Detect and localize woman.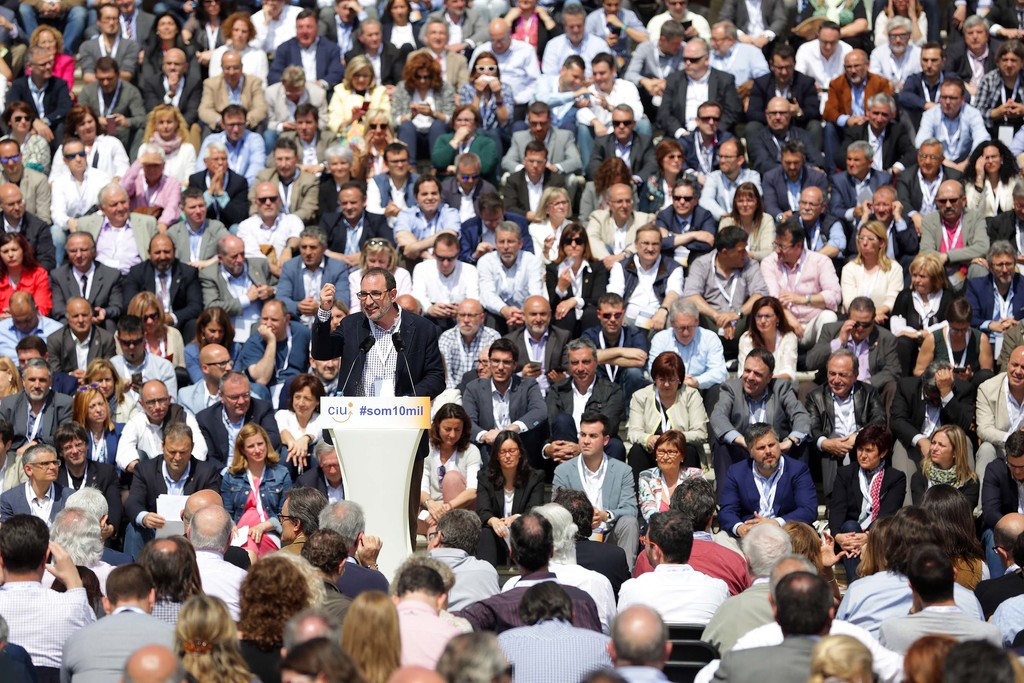
Localized at left=436, top=103, right=502, bottom=177.
